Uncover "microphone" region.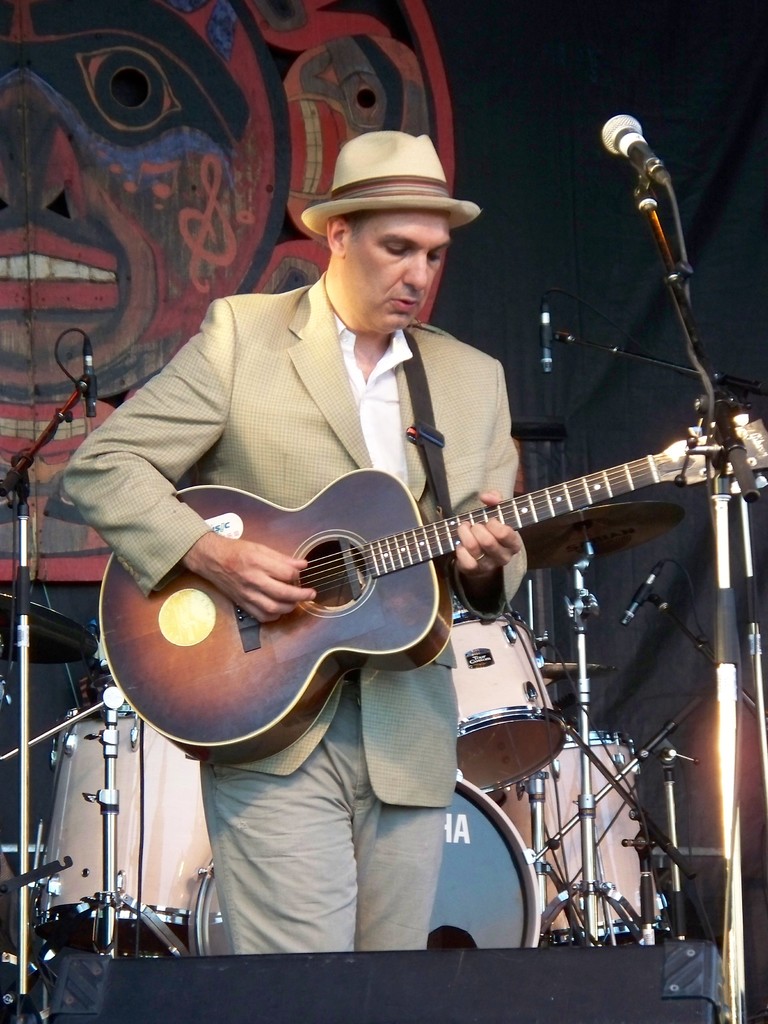
Uncovered: <region>543, 298, 550, 373</region>.
